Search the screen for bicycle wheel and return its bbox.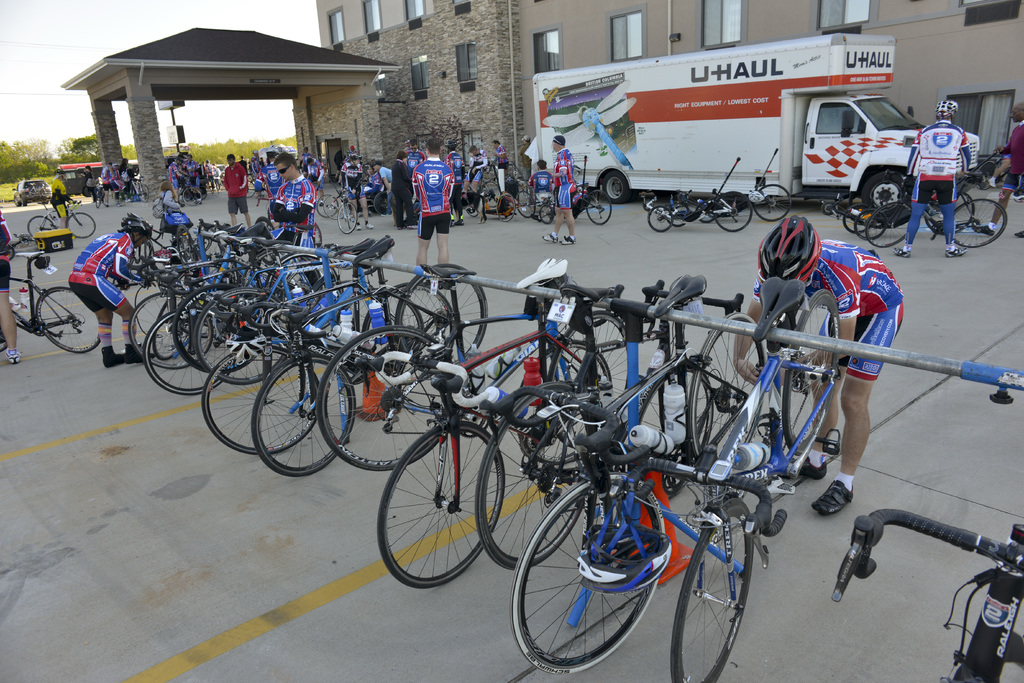
Found: <box>532,339,614,466</box>.
